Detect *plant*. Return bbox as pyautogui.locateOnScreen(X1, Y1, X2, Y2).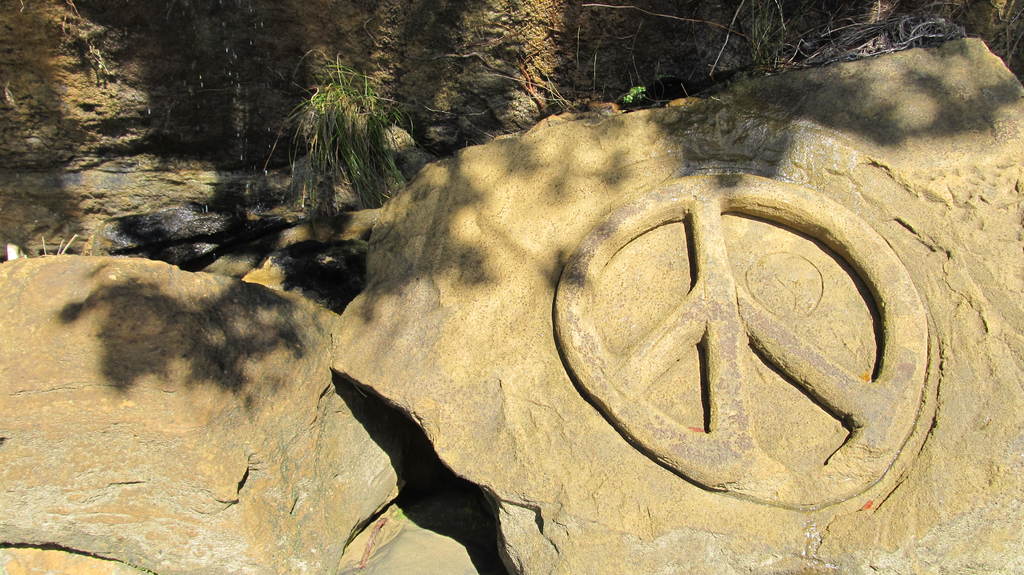
pyautogui.locateOnScreen(612, 81, 655, 114).
